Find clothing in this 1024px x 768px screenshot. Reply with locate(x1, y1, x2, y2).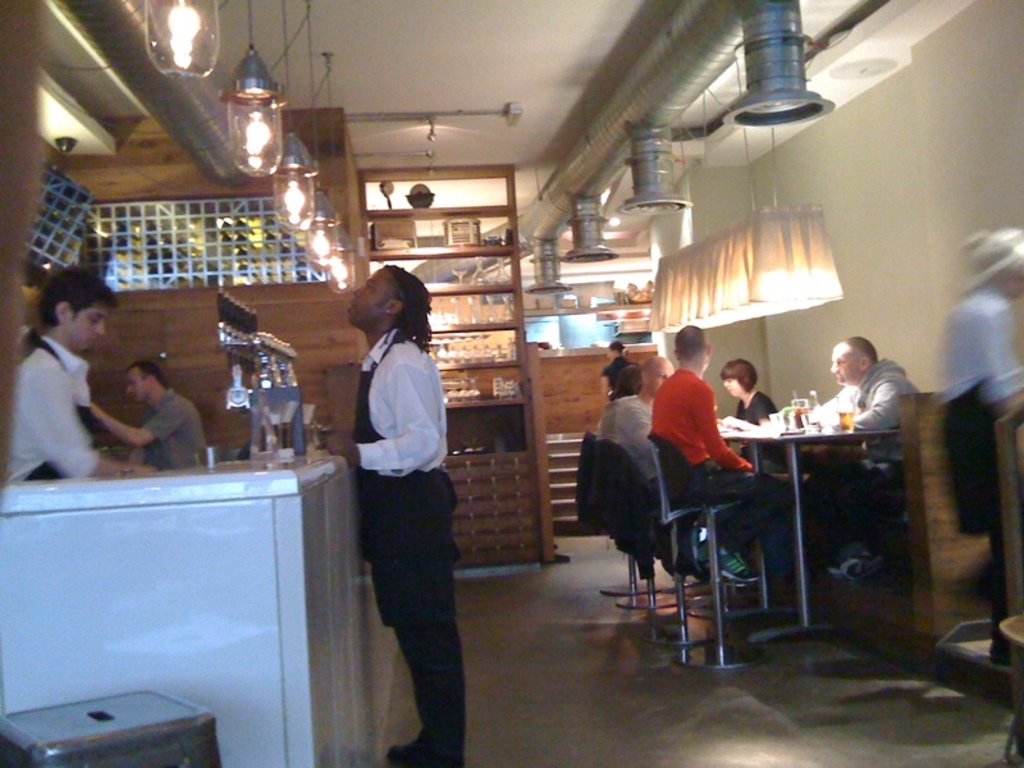
locate(618, 392, 667, 486).
